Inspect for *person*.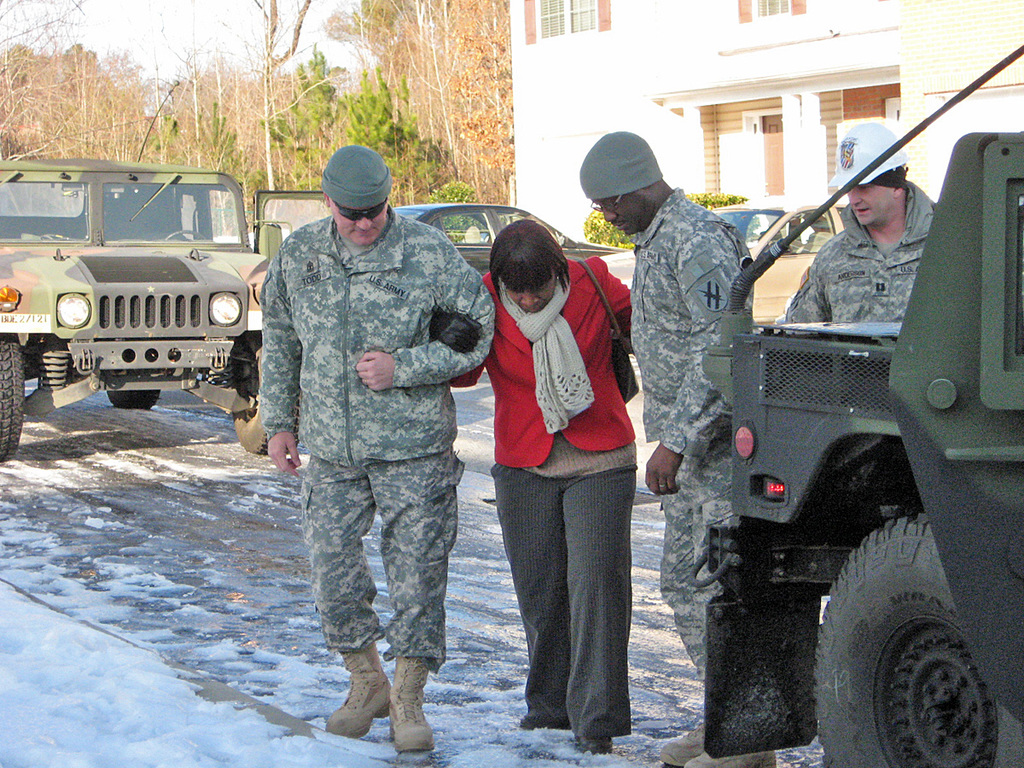
Inspection: select_region(237, 143, 479, 749).
